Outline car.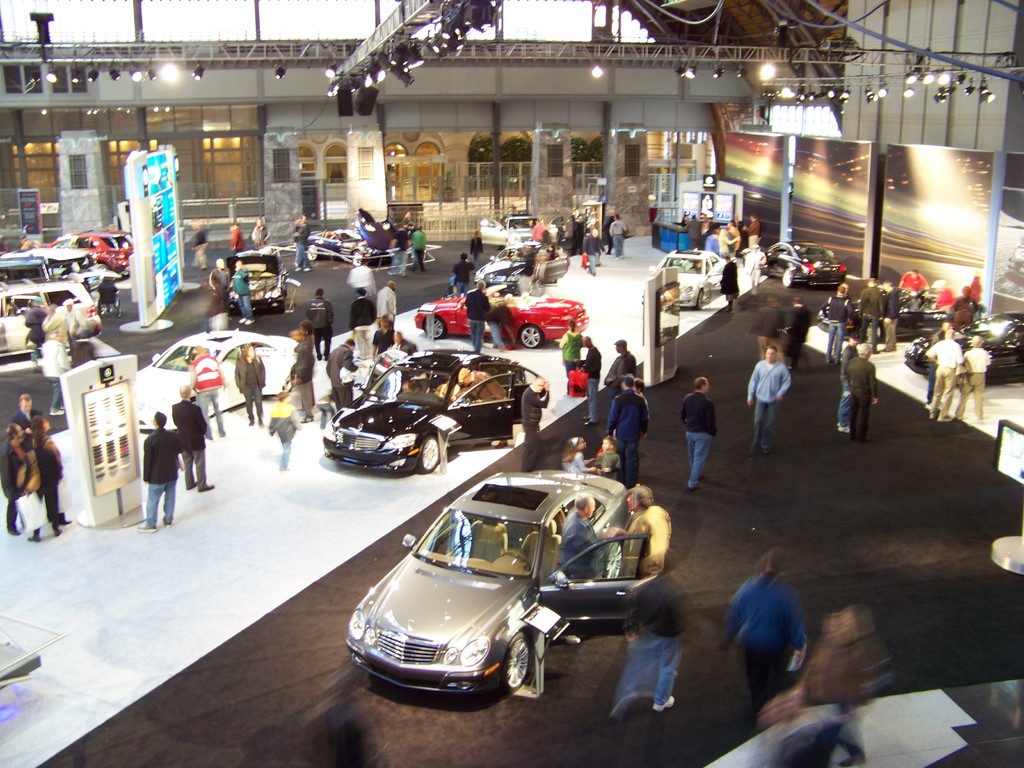
Outline: left=49, top=230, right=131, bottom=273.
